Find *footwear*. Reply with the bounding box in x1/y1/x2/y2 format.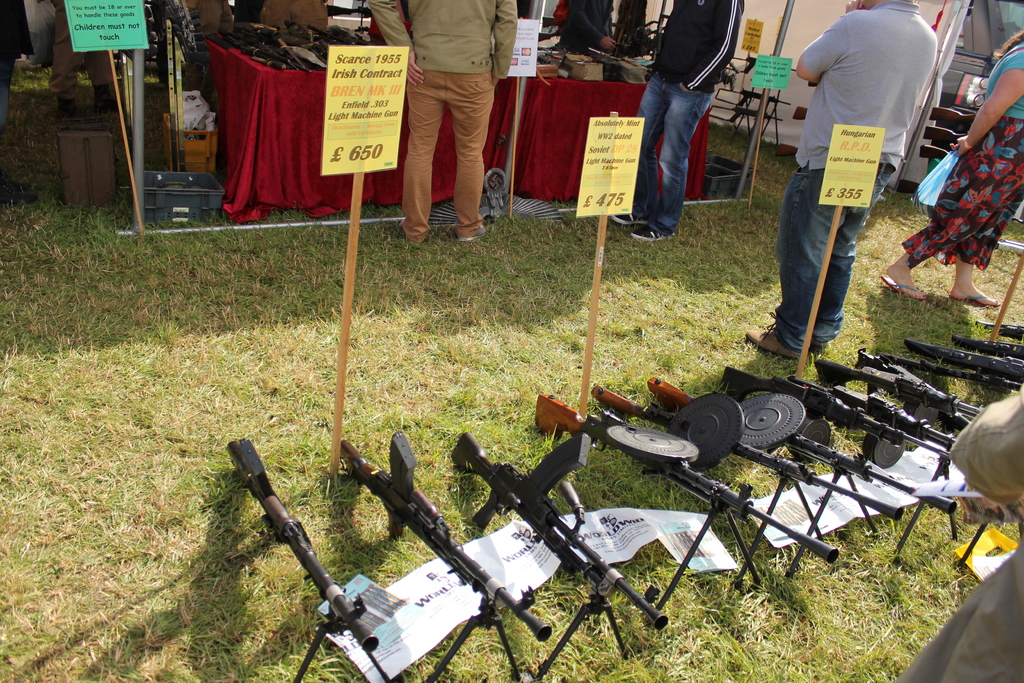
948/293/1000/304.
